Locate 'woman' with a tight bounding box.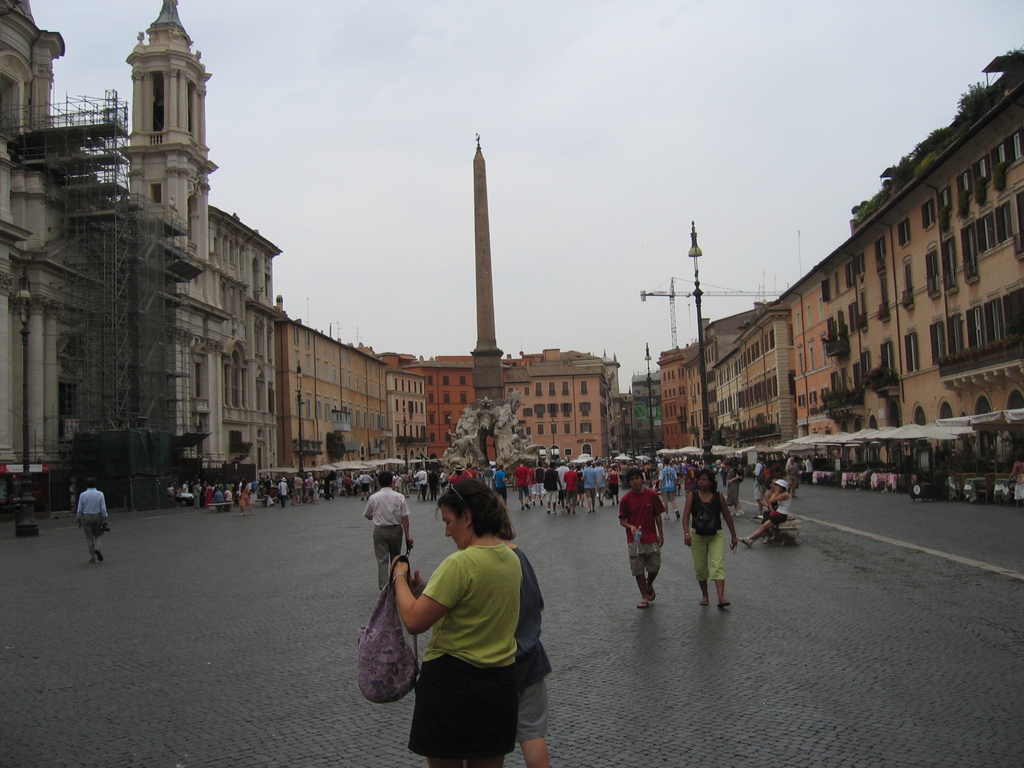
[left=384, top=477, right=557, bottom=767].
